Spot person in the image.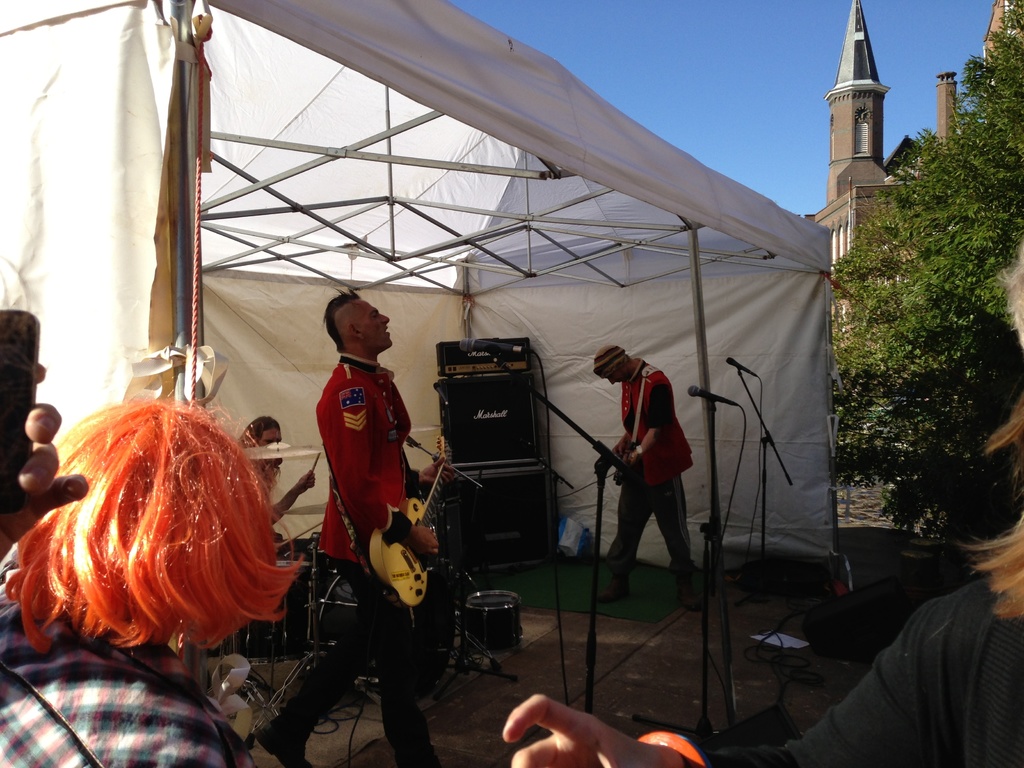
person found at (502, 248, 1023, 767).
